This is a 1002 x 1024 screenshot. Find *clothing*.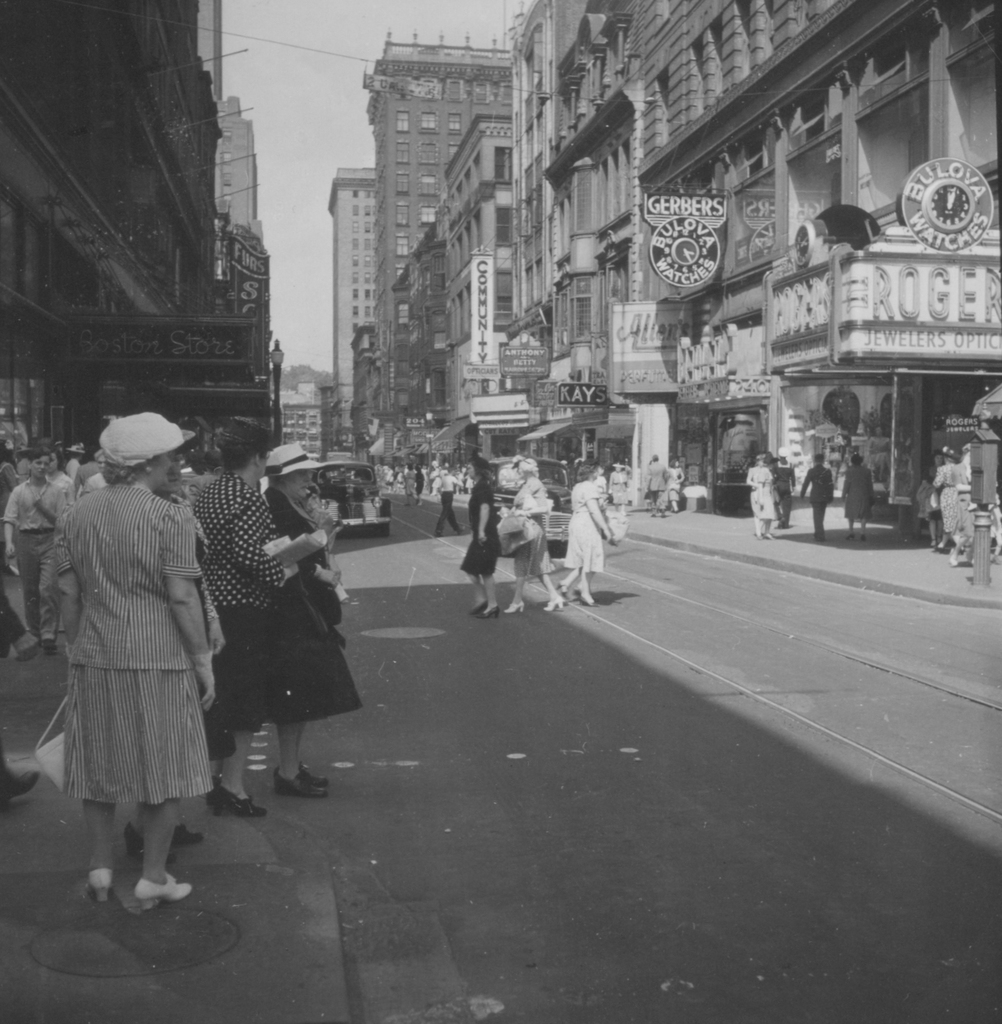
Bounding box: box=[415, 469, 427, 494].
